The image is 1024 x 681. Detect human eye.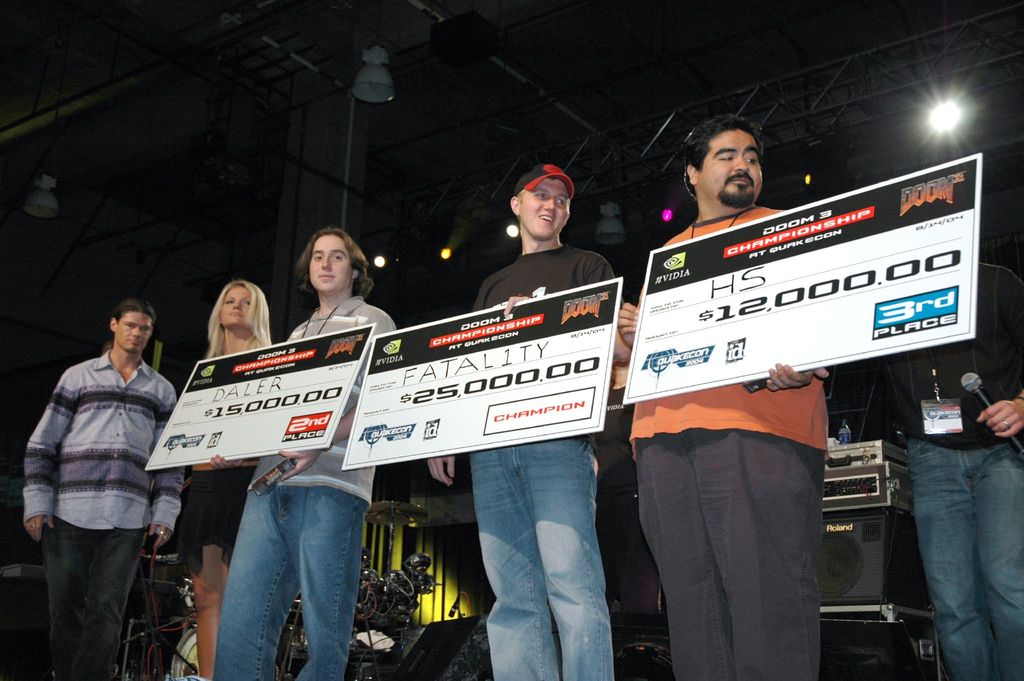
Detection: select_region(333, 253, 344, 263).
